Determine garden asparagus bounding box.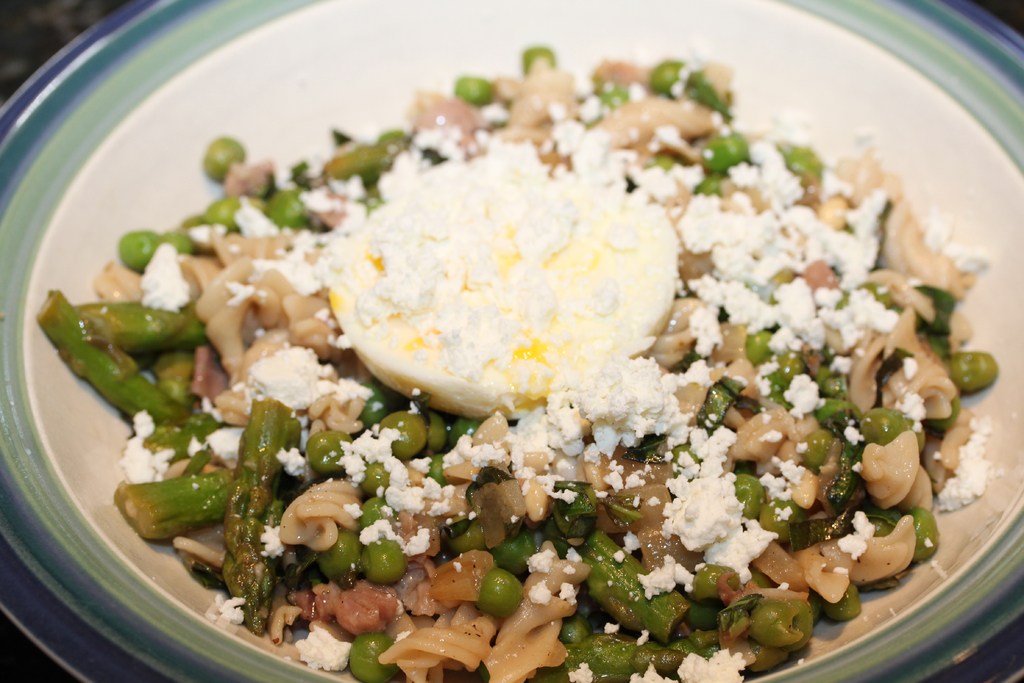
Determined: [left=539, top=534, right=689, bottom=682].
